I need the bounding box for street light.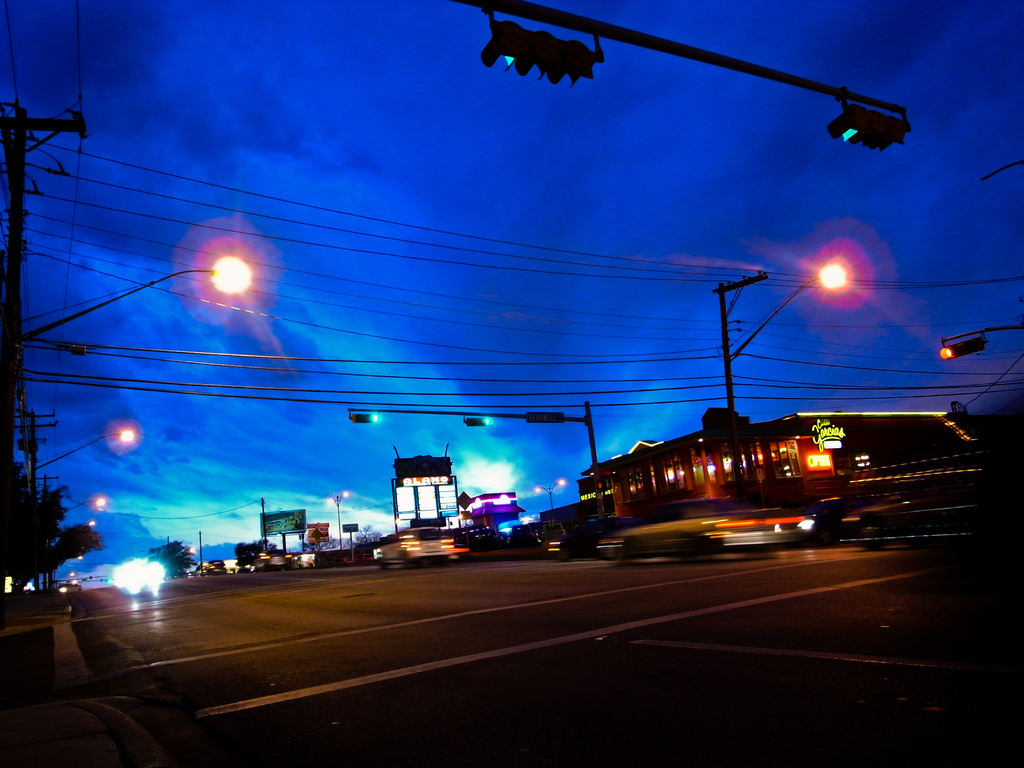
Here it is: box=[32, 425, 136, 471].
